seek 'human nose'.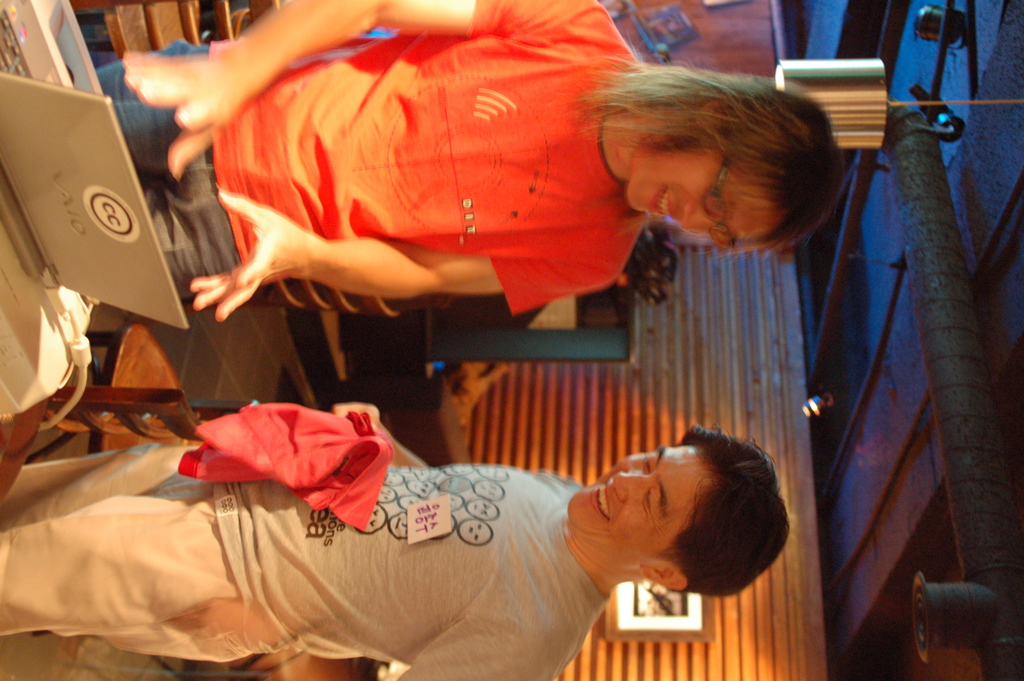
region(679, 205, 716, 236).
